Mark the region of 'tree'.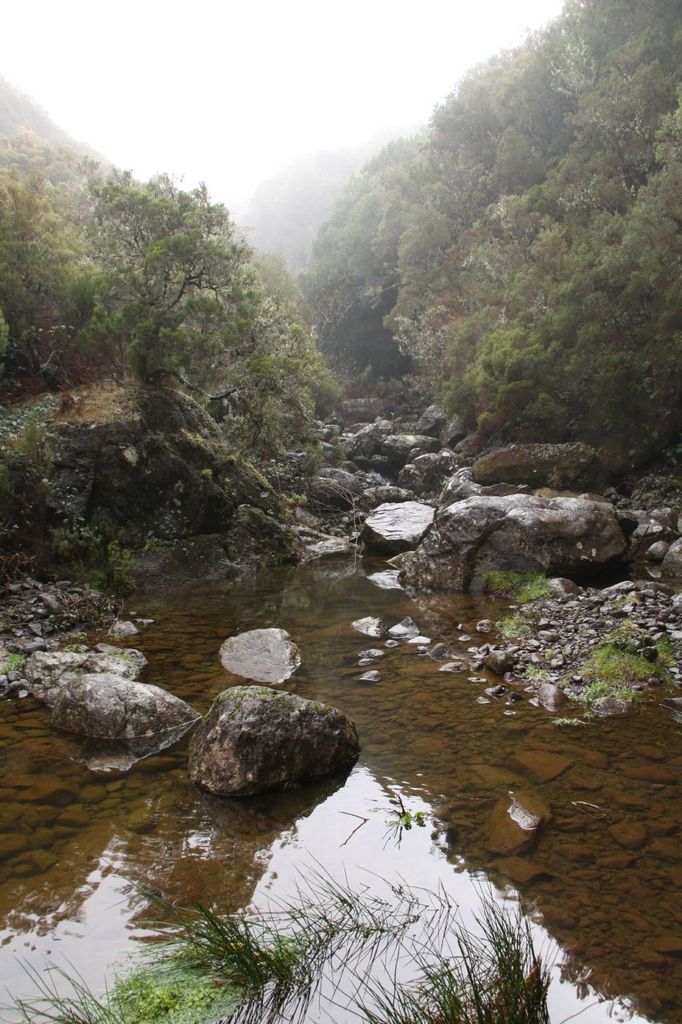
Region: bbox(85, 164, 263, 394).
